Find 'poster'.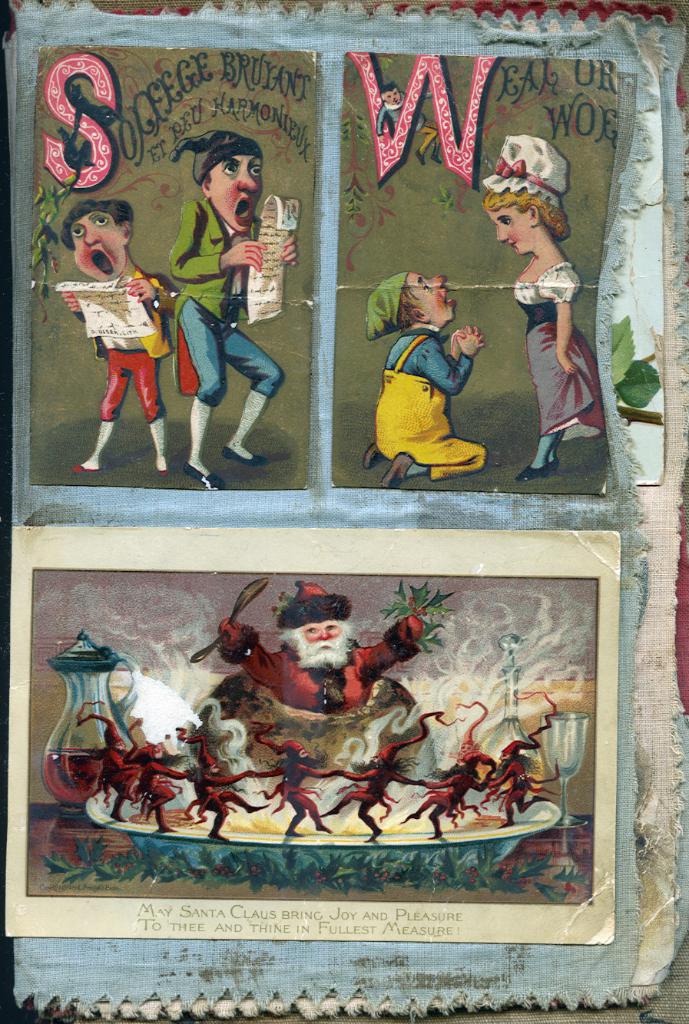
<bbox>0, 0, 688, 1023</bbox>.
